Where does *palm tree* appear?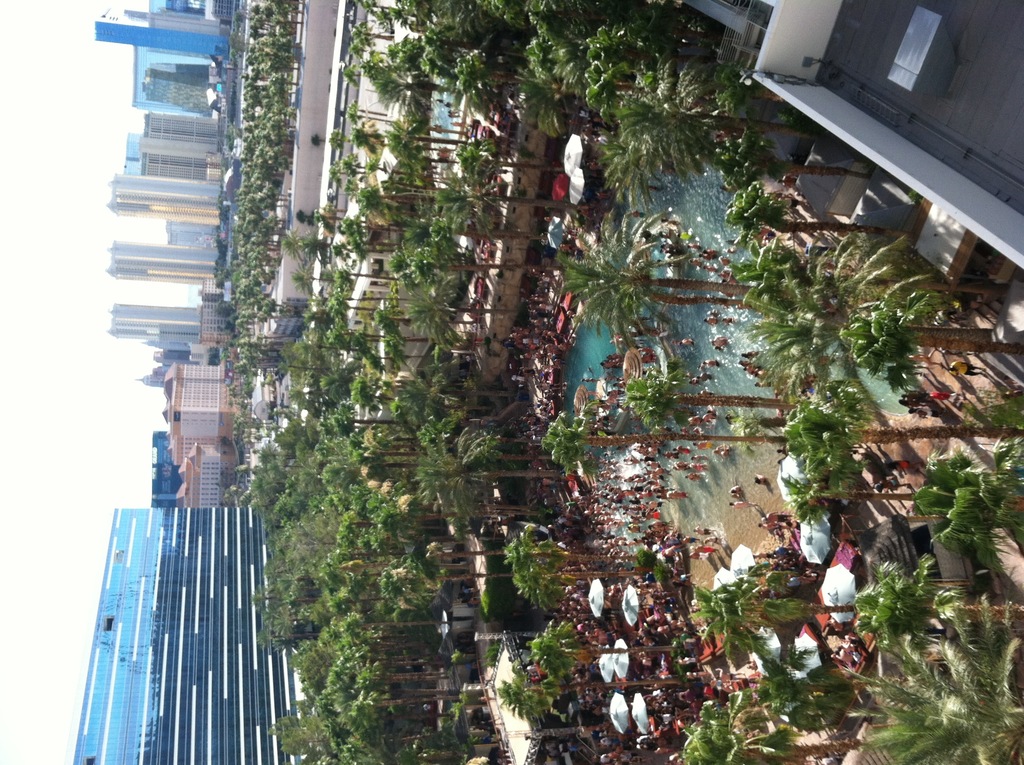
Appears at 611,81,835,168.
